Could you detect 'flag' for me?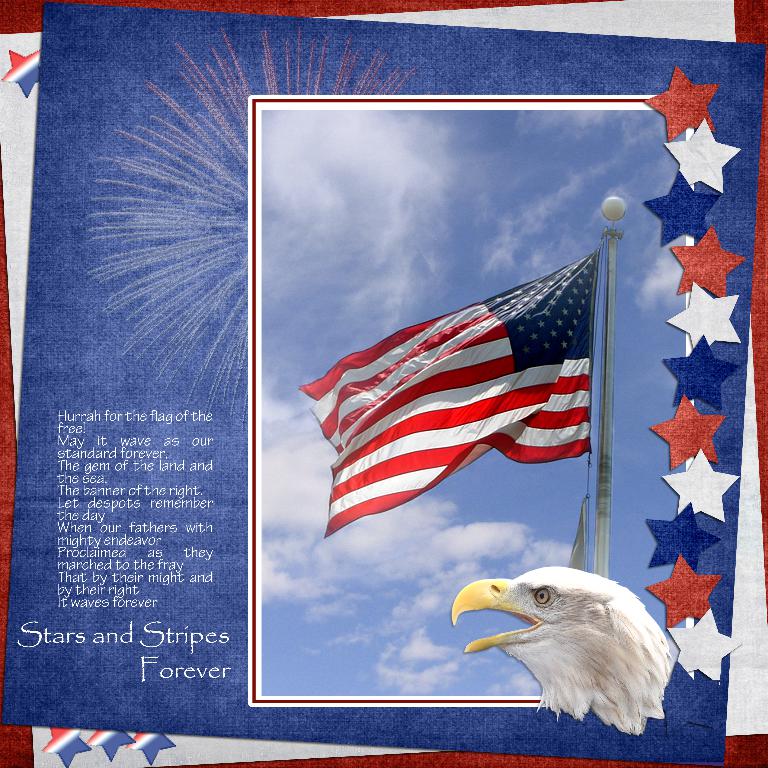
Detection result: <box>299,270,591,553</box>.
